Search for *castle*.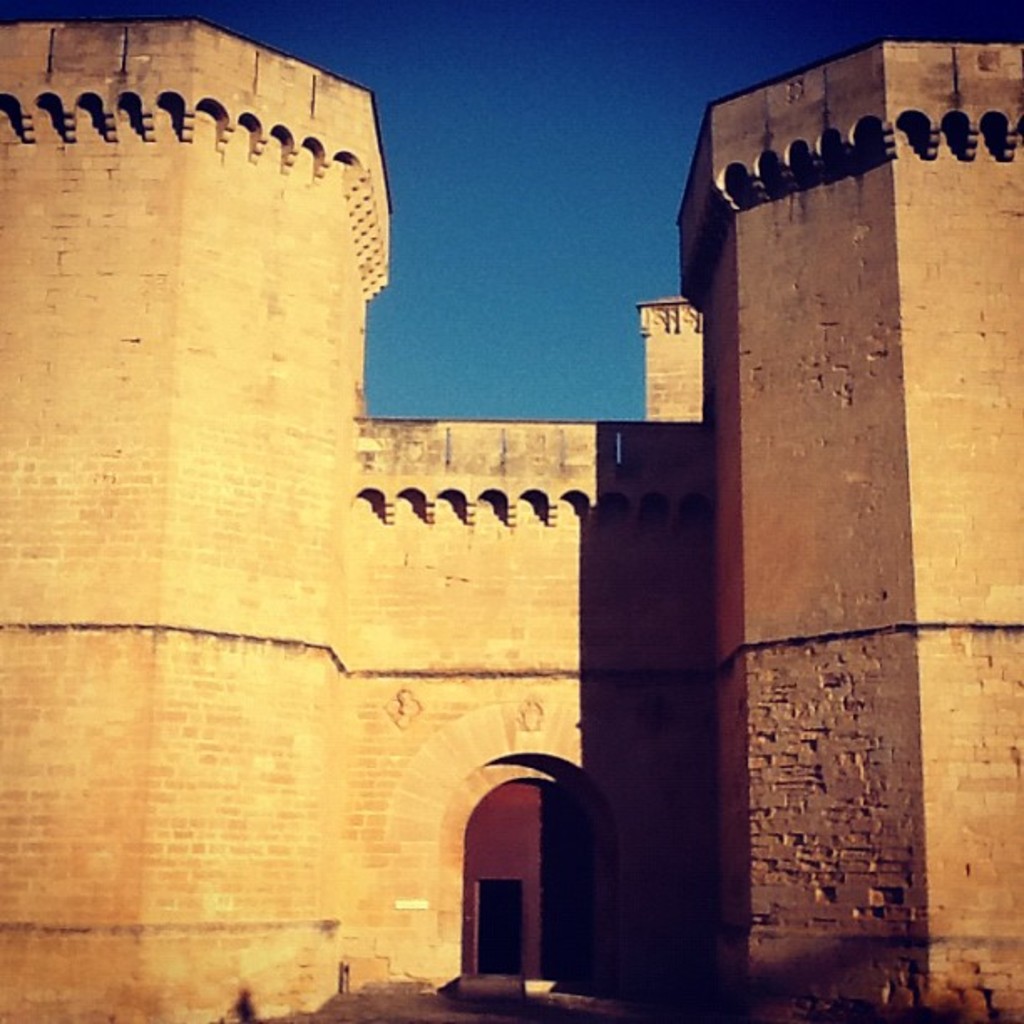
Found at left=15, top=0, right=950, bottom=1023.
